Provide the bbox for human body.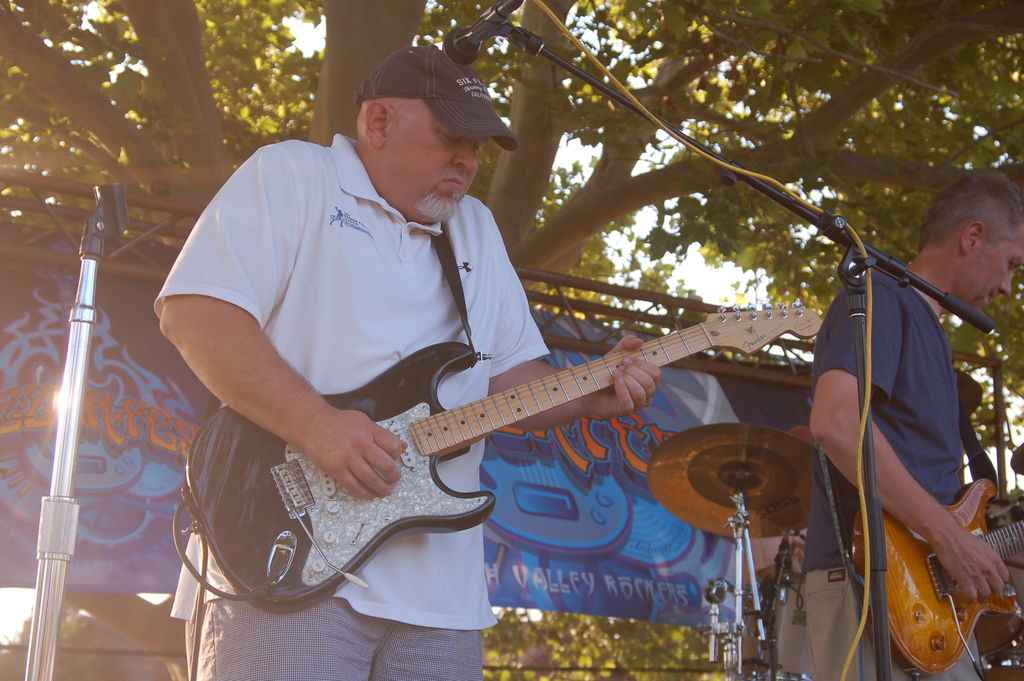
<bbox>147, 34, 552, 678</bbox>.
